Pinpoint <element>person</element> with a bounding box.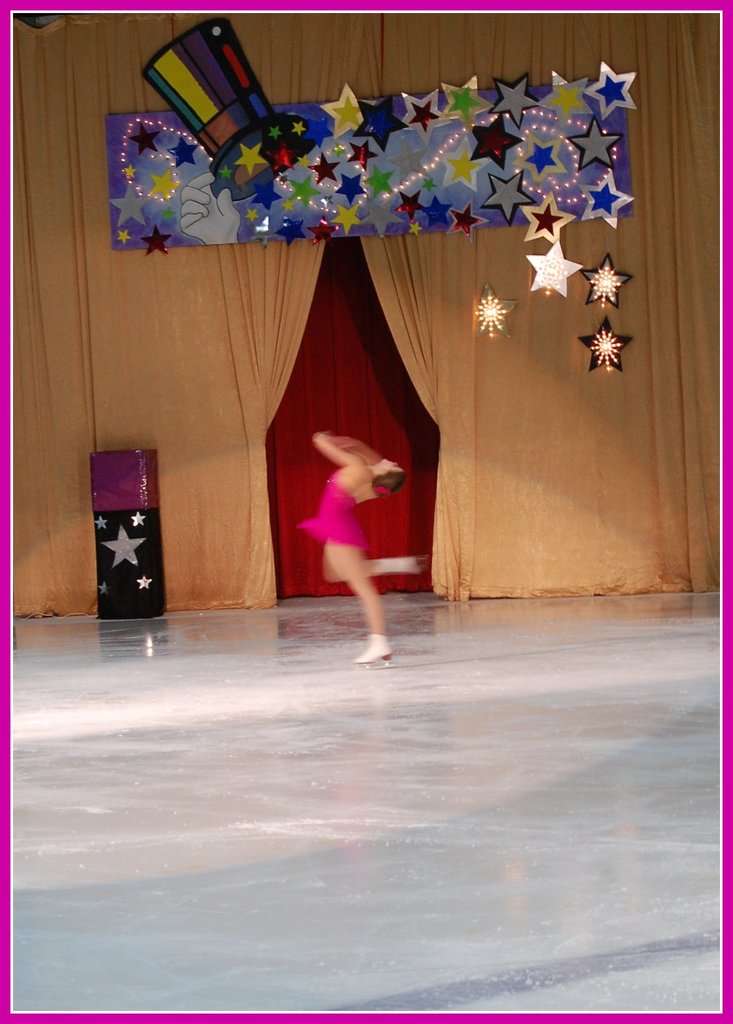
x1=289 y1=401 x2=431 y2=634.
